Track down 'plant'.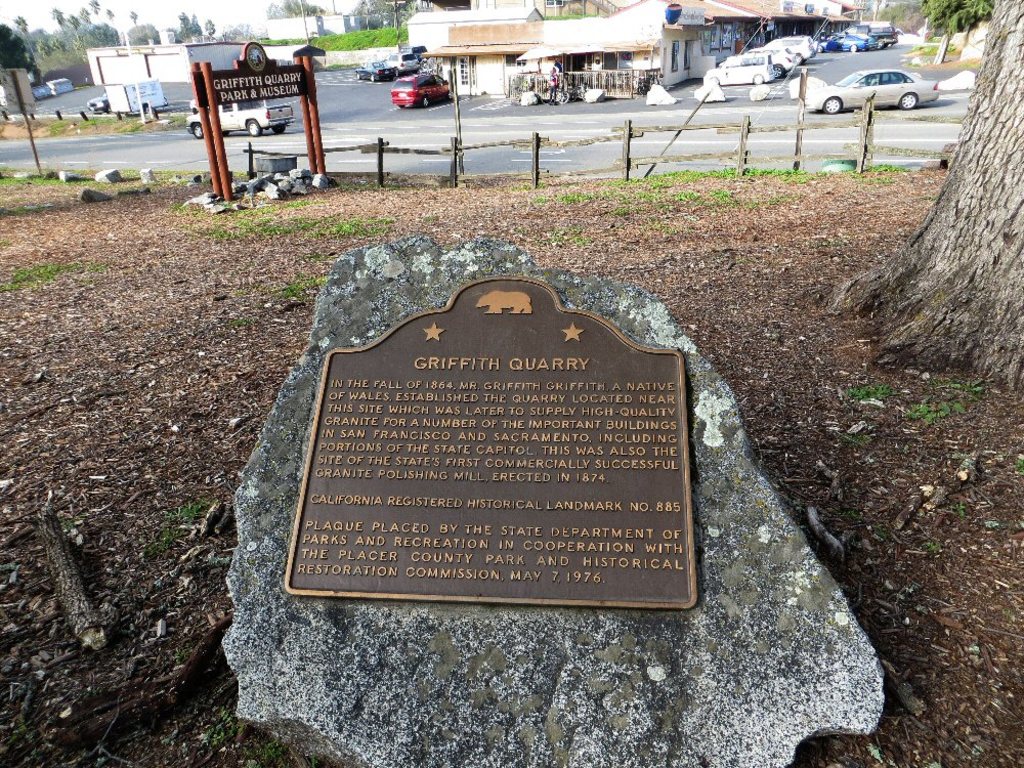
Tracked to [x1=547, y1=181, x2=606, y2=205].
